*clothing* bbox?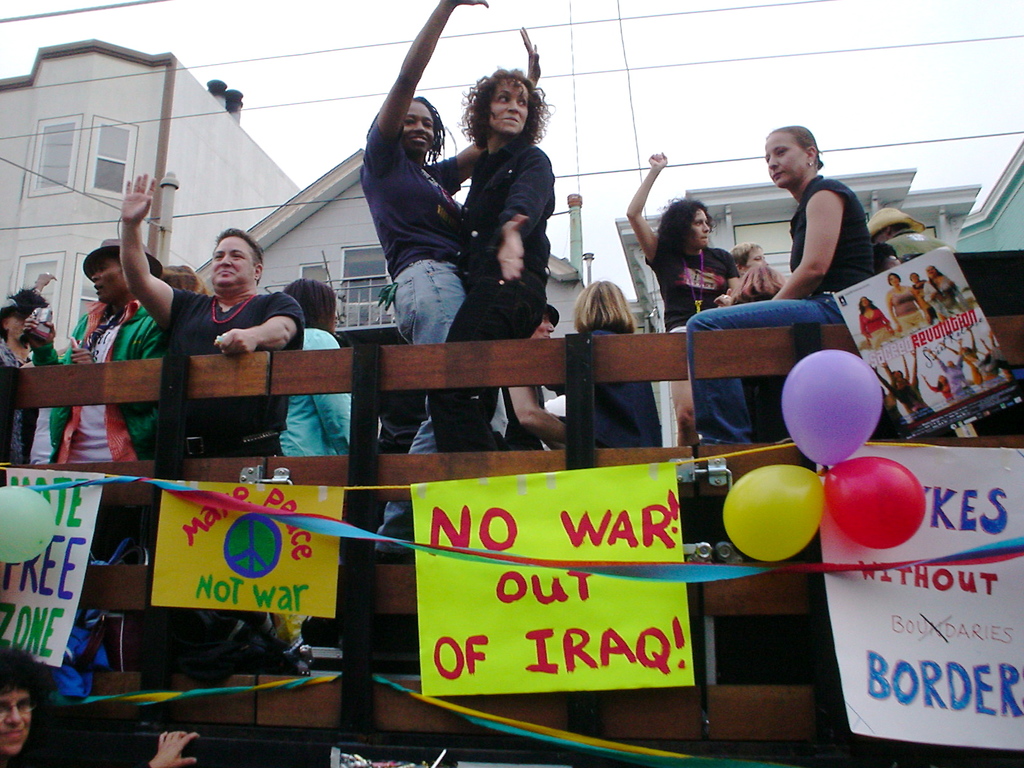
box=[644, 230, 740, 330]
